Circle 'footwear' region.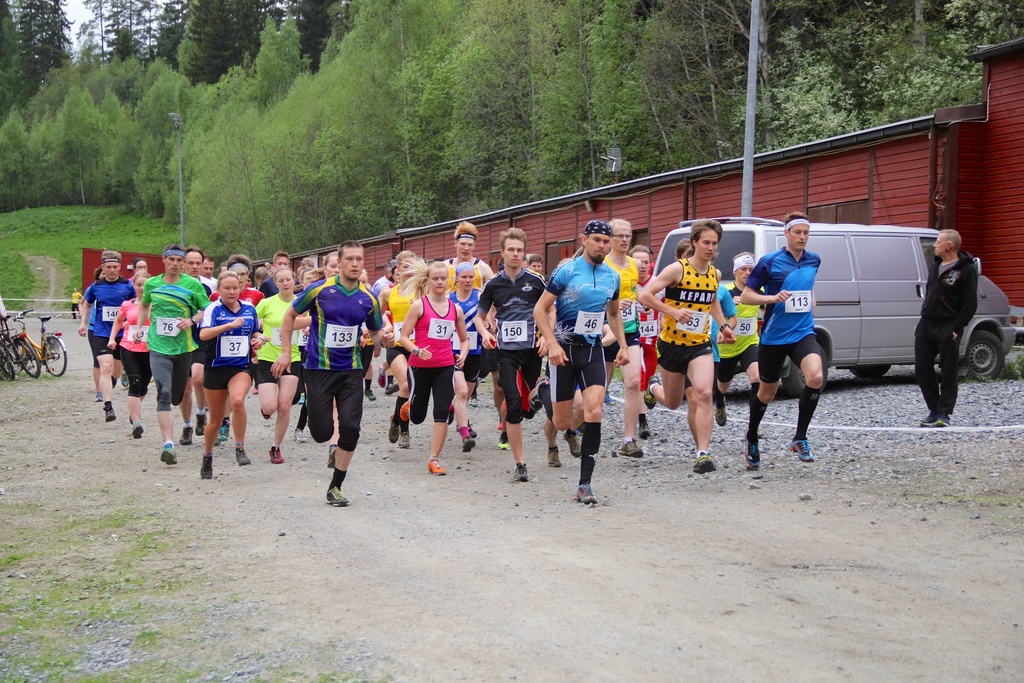
Region: bbox(252, 386, 257, 393).
